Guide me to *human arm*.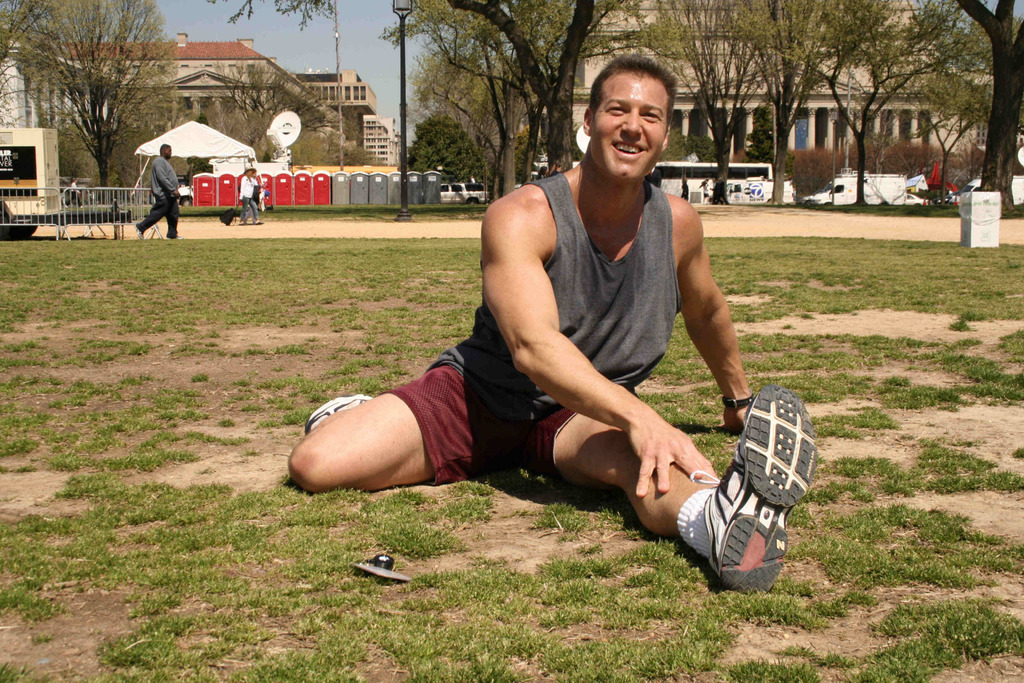
Guidance: (666,210,765,432).
